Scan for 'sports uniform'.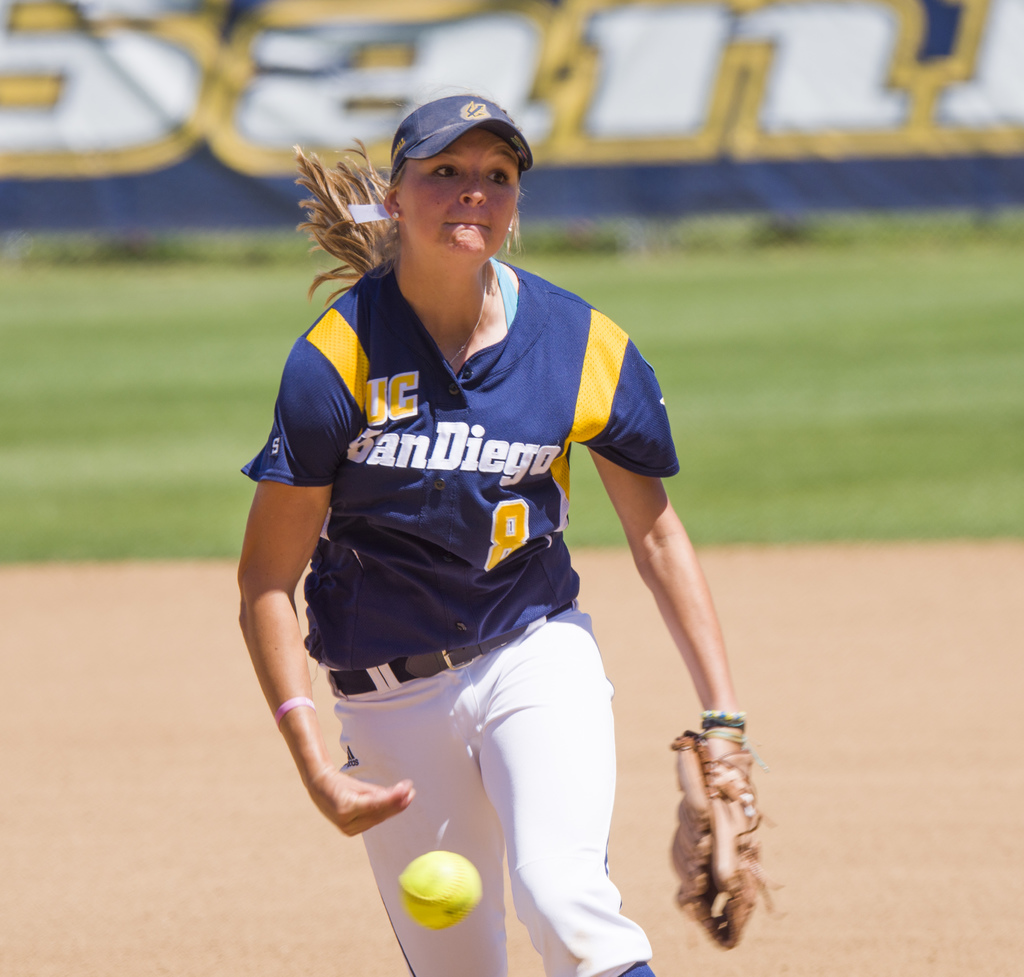
Scan result: {"x1": 243, "y1": 247, "x2": 682, "y2": 976}.
